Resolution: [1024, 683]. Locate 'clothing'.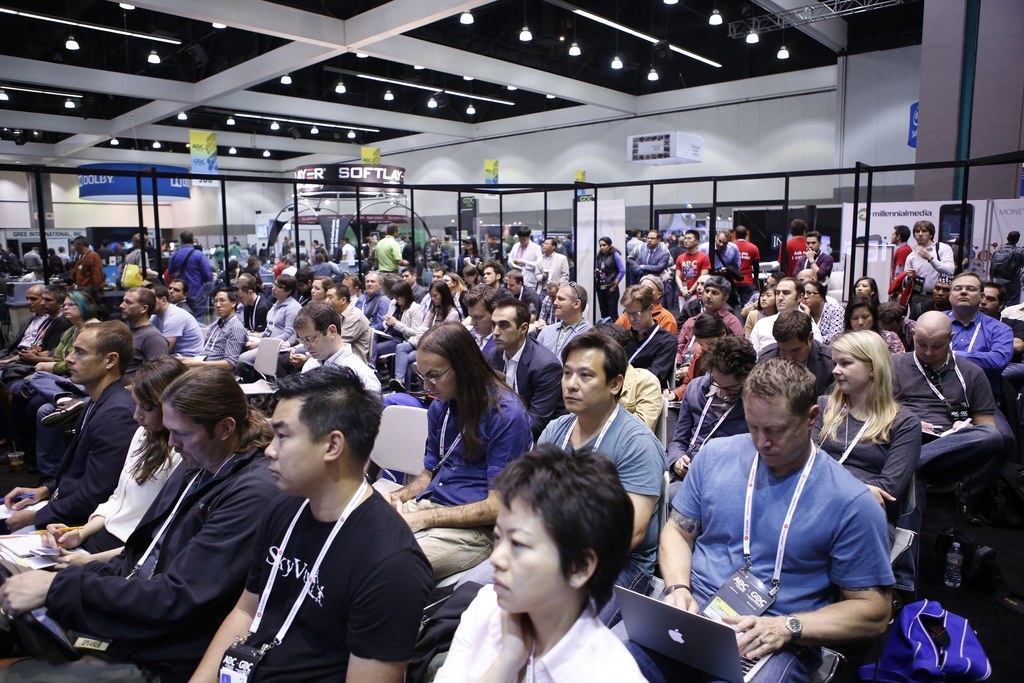
detection(205, 318, 250, 363).
